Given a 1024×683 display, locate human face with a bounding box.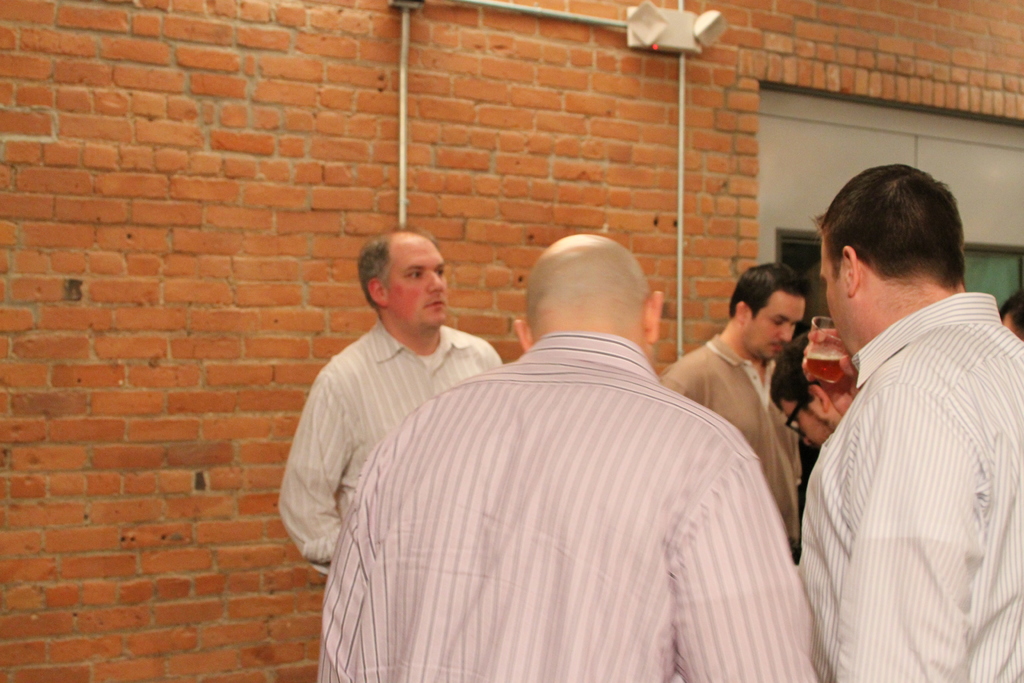
Located: l=749, t=295, r=804, b=359.
